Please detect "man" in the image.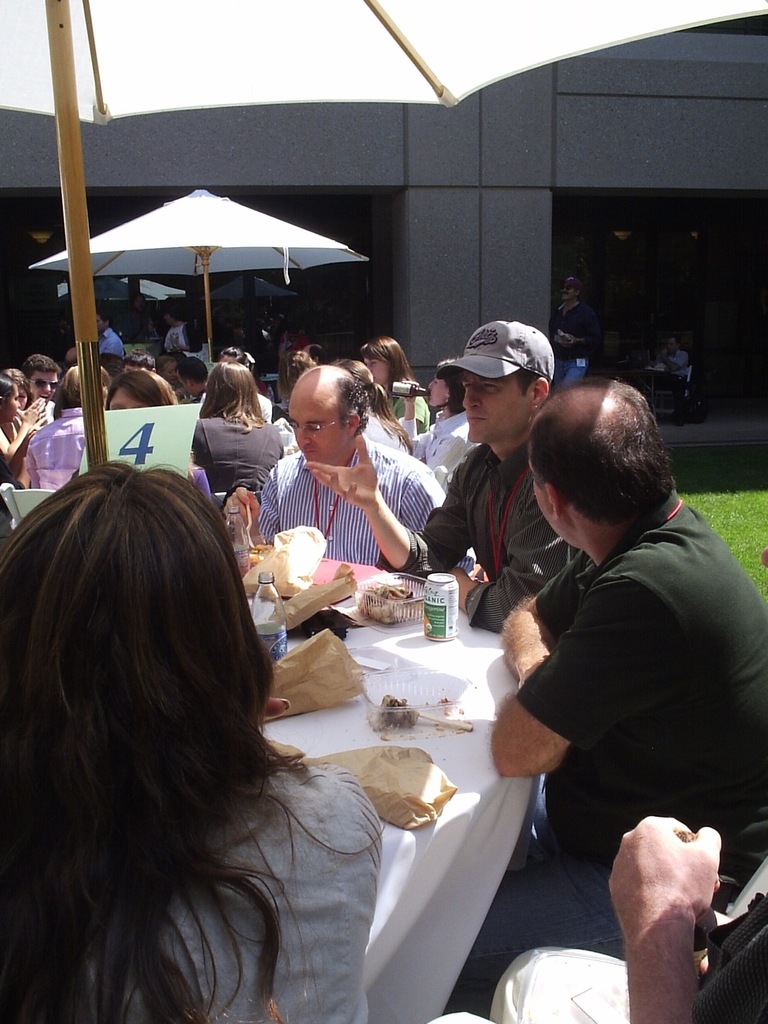
pyautogui.locateOnScreen(27, 364, 114, 492).
